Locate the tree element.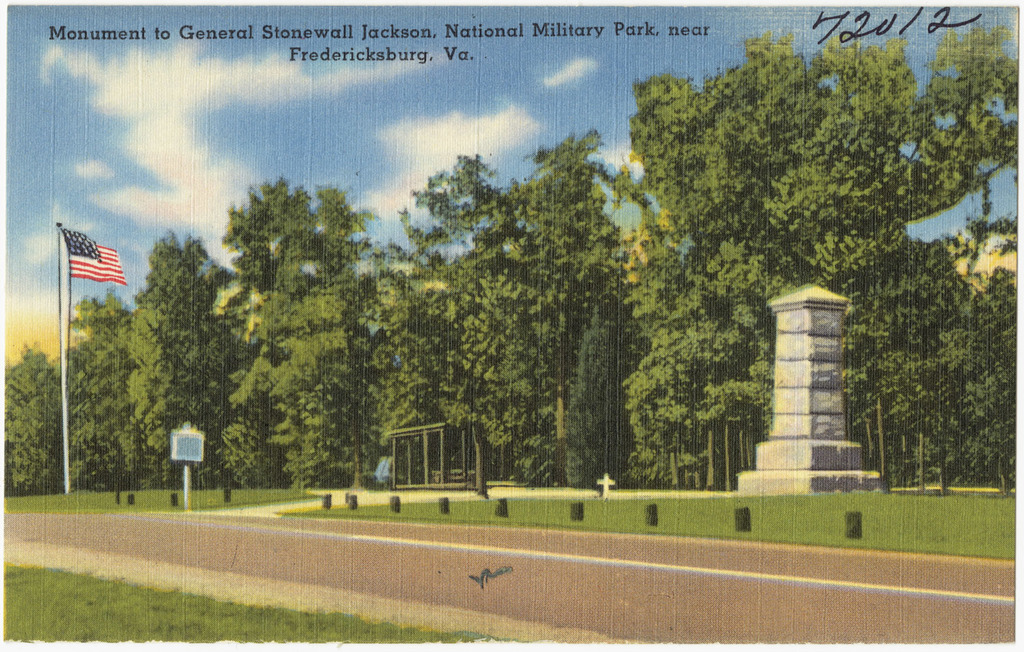
Element bbox: (left=369, top=138, right=629, bottom=487).
